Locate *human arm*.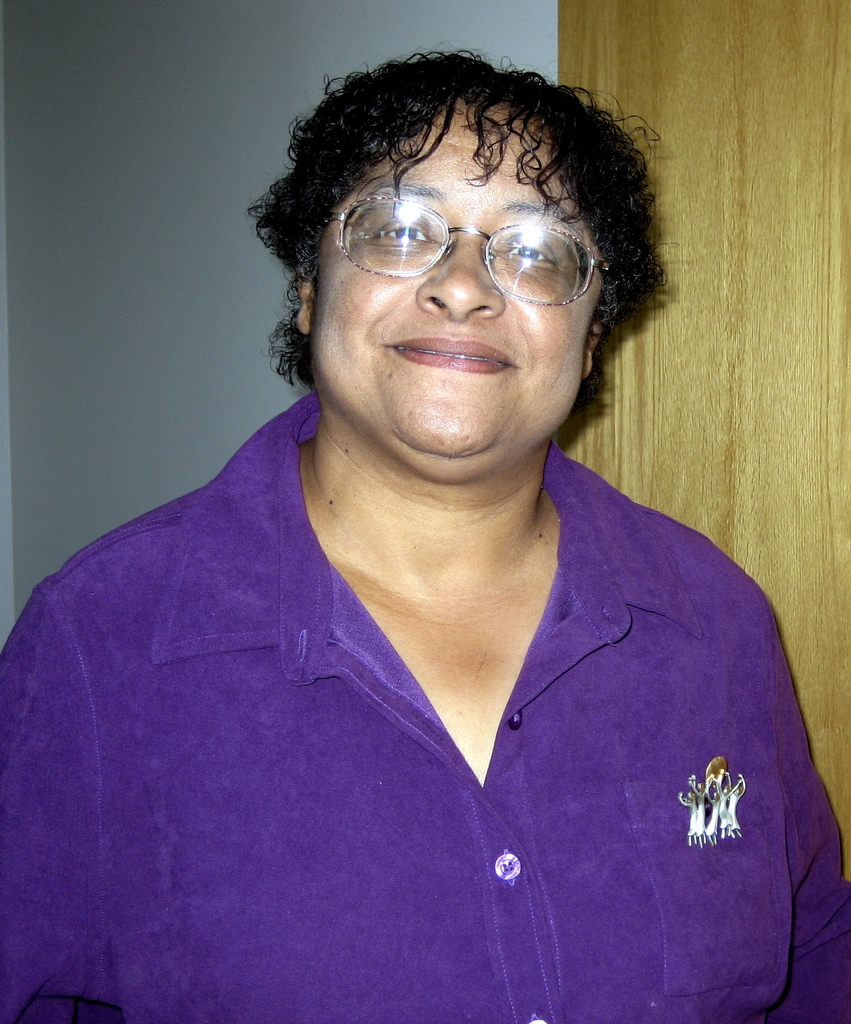
Bounding box: (759,579,850,1023).
